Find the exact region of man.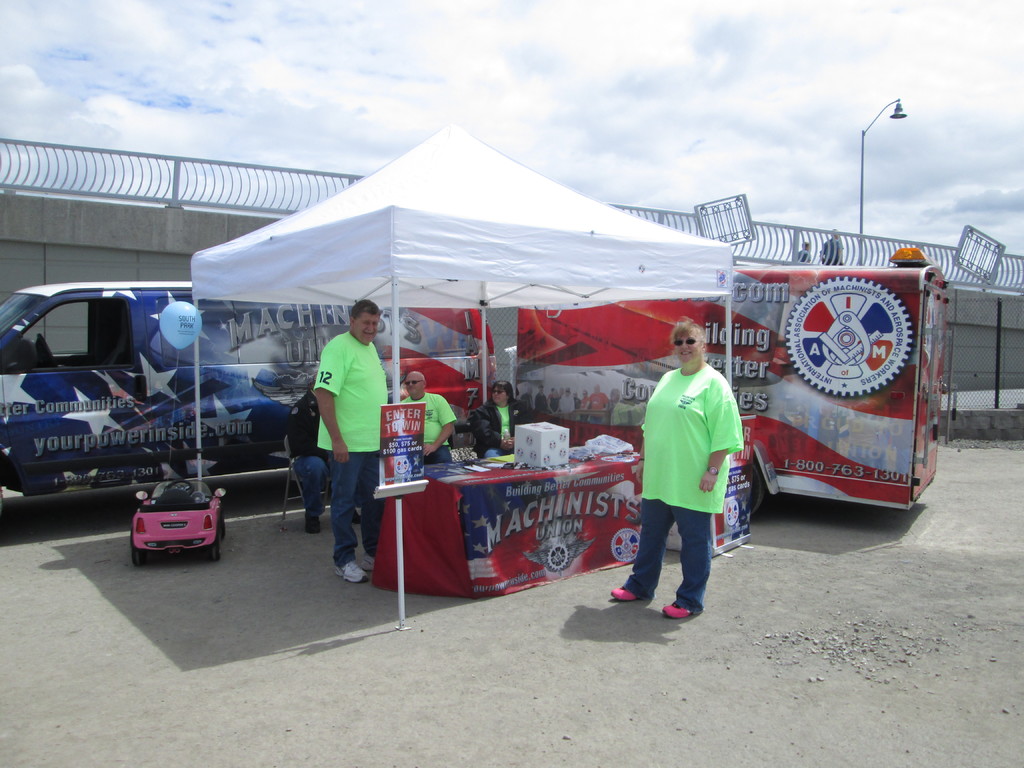
Exact region: bbox(467, 376, 536, 458).
